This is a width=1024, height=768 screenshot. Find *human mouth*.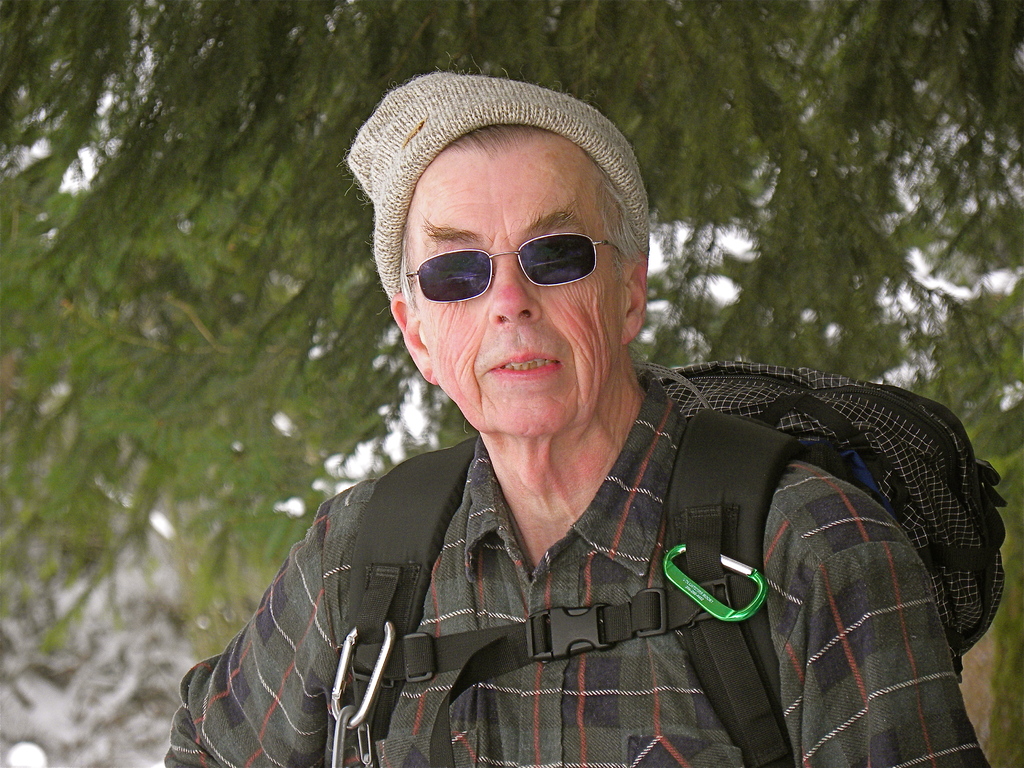
Bounding box: 490, 348, 563, 379.
